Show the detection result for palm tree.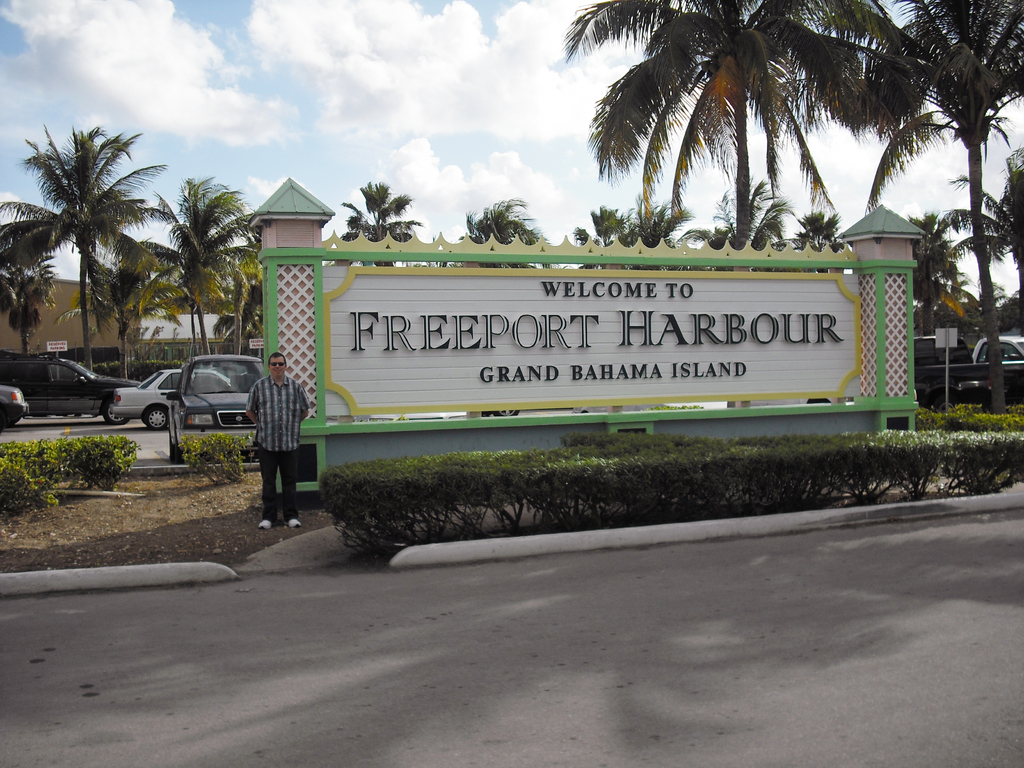
bbox(33, 126, 141, 394).
